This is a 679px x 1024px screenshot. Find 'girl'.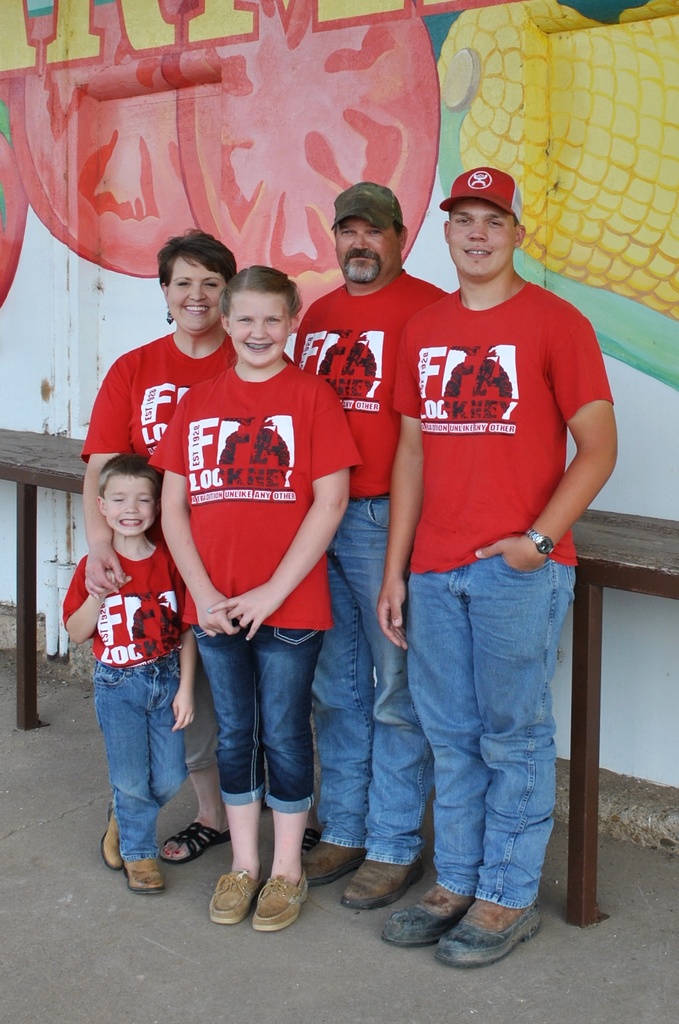
Bounding box: left=153, top=266, right=363, bottom=932.
